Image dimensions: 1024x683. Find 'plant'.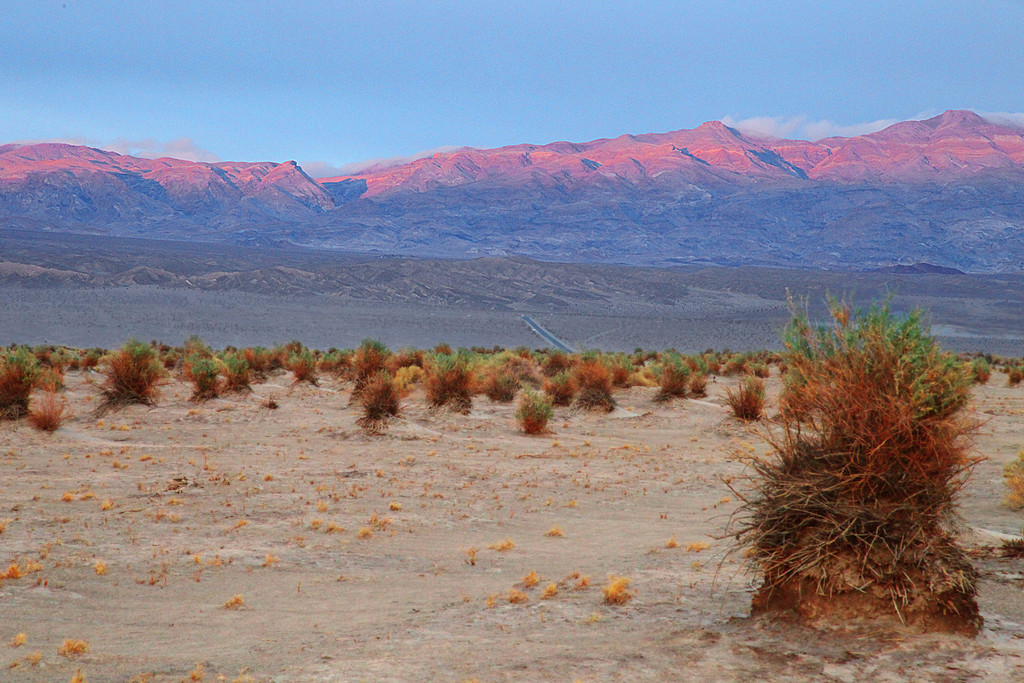
(707, 274, 998, 611).
